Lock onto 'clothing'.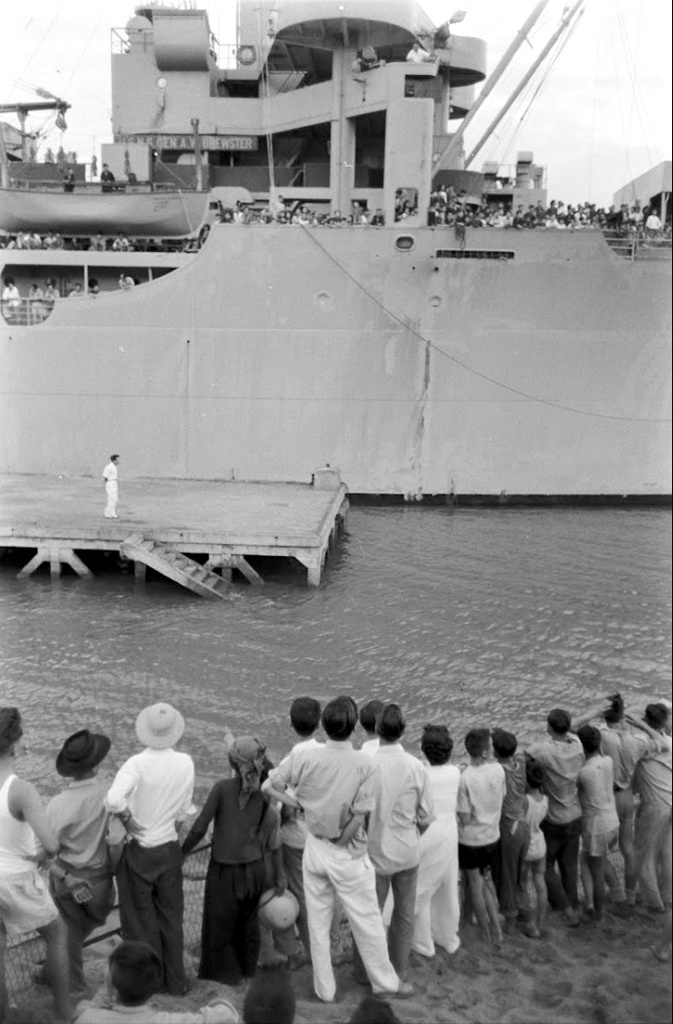
Locked: 268:731:334:935.
